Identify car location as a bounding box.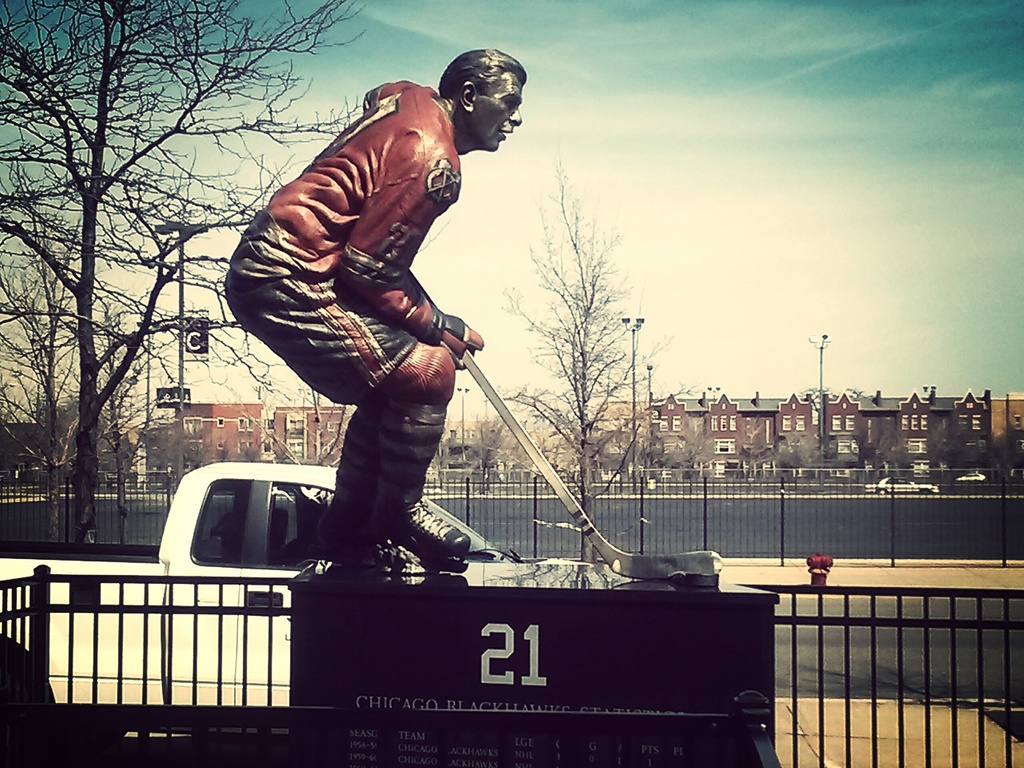
{"x1": 865, "y1": 477, "x2": 936, "y2": 495}.
